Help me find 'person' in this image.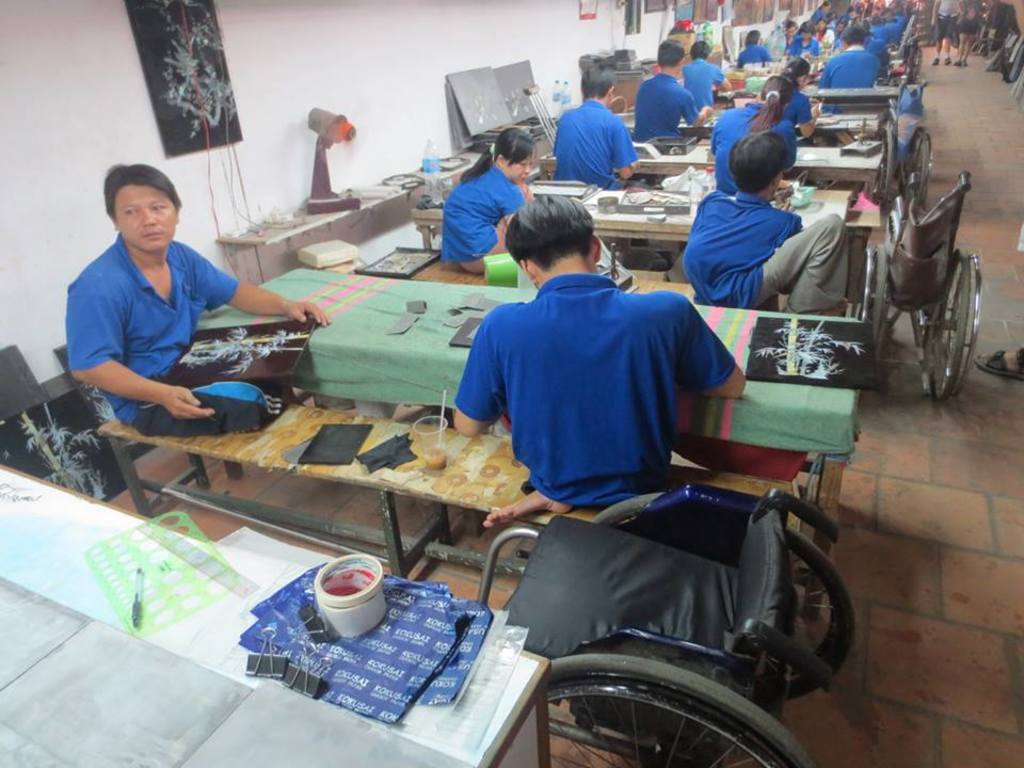
Found it: Rect(711, 71, 800, 190).
